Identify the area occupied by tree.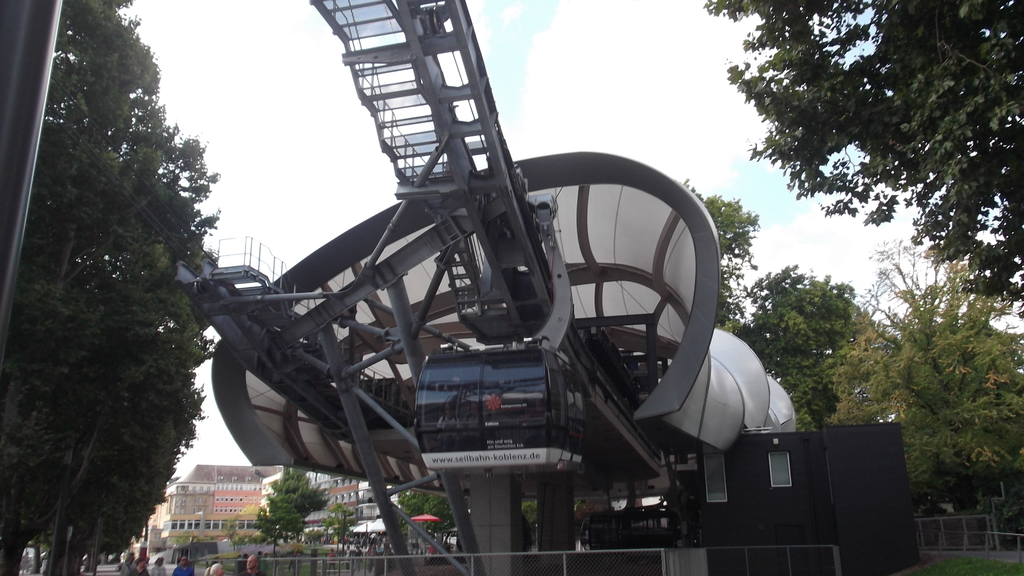
Area: bbox(725, 263, 863, 423).
